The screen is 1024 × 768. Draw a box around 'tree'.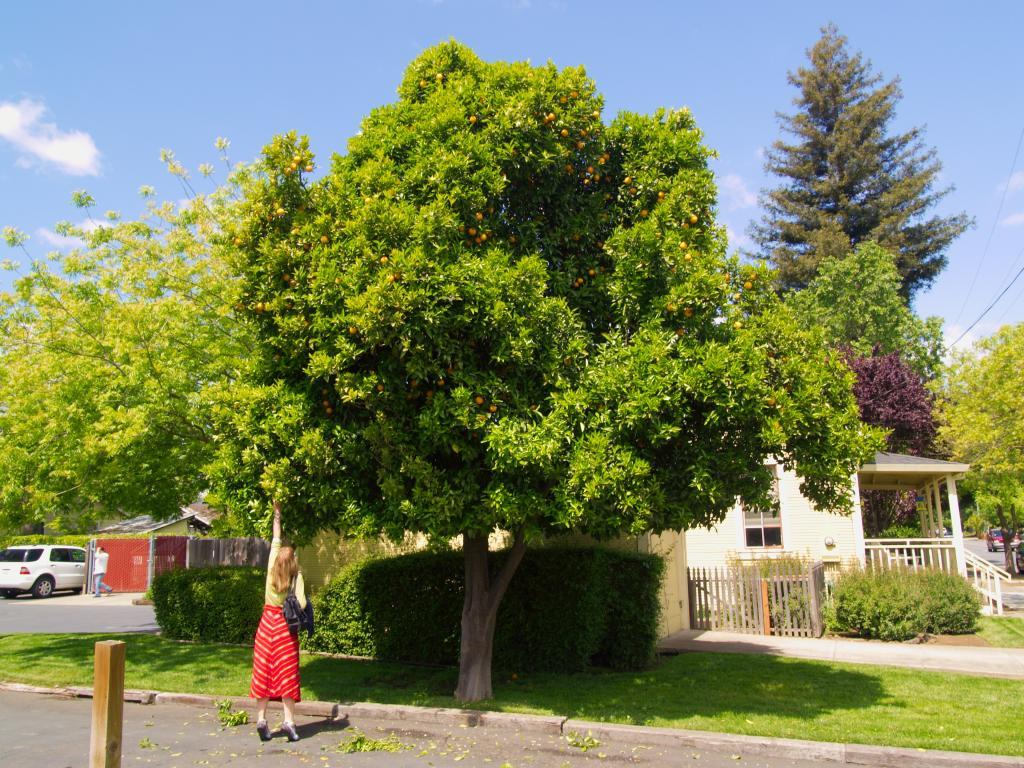
Rect(0, 129, 258, 545).
